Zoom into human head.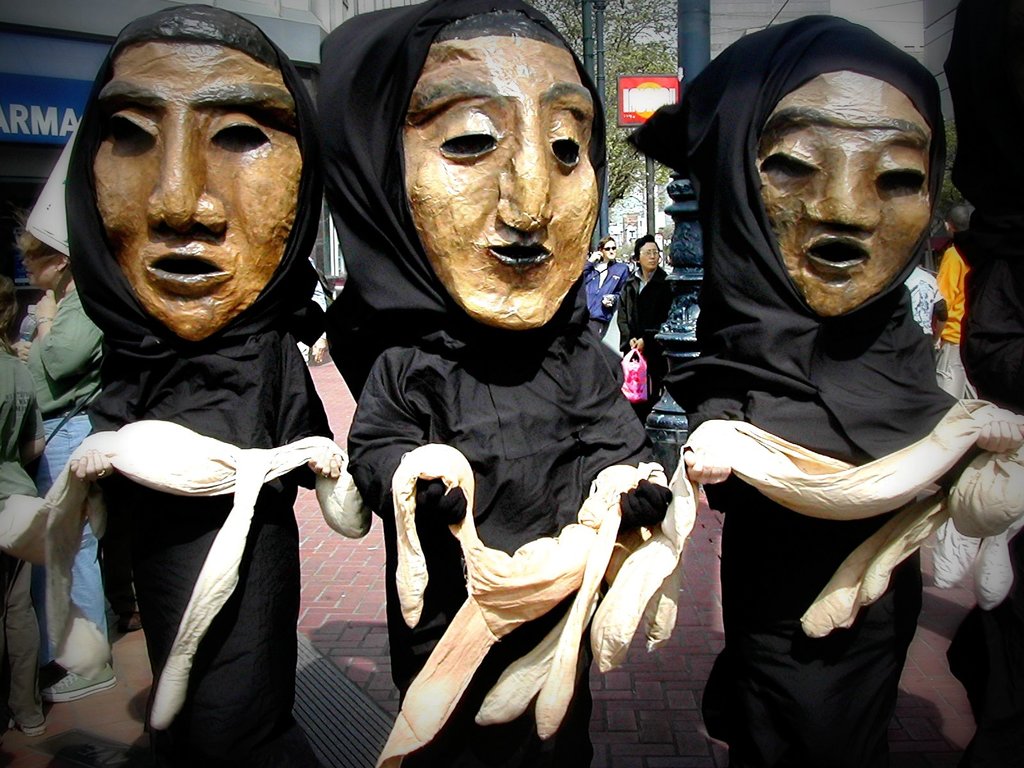
Zoom target: Rect(636, 236, 663, 274).
